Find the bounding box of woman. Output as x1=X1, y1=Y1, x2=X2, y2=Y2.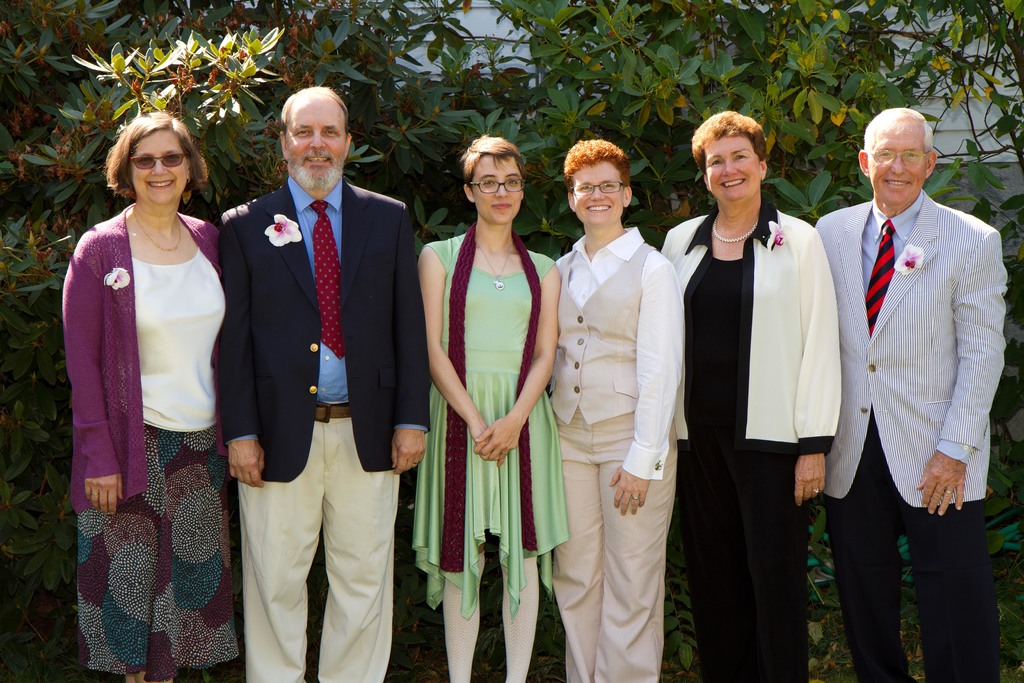
x1=655, y1=108, x2=844, y2=682.
